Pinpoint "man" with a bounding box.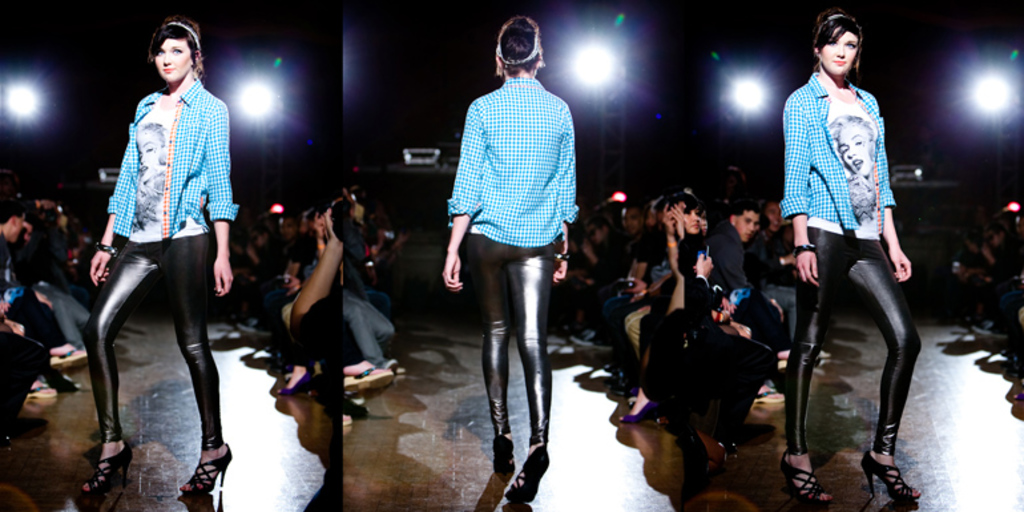
[x1=0, y1=205, x2=78, y2=396].
